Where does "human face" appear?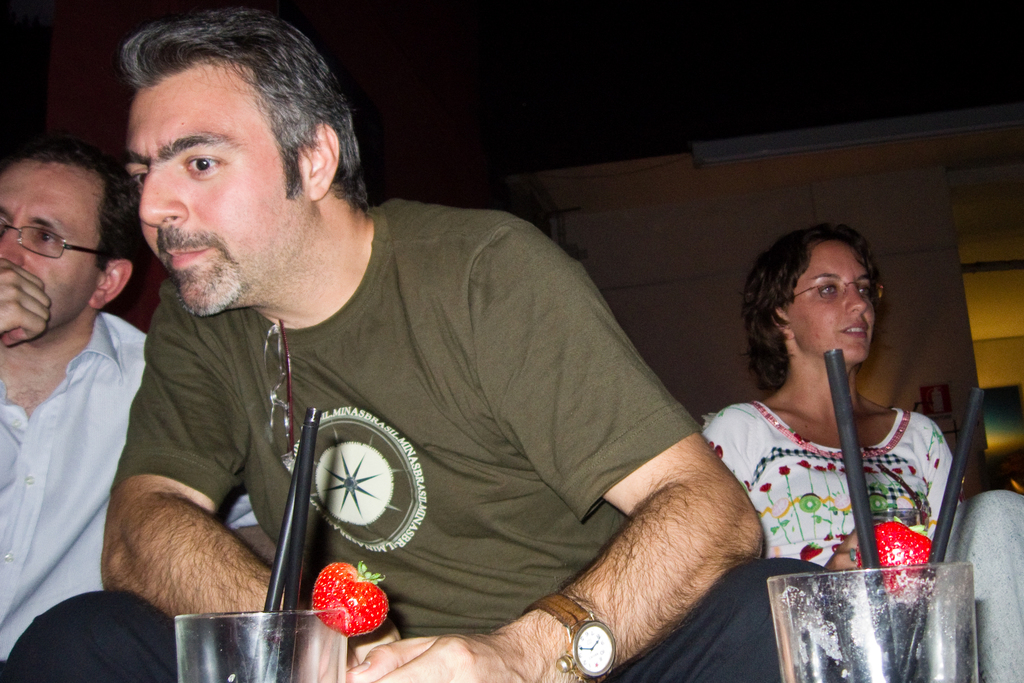
Appears at <box>788,248,872,361</box>.
